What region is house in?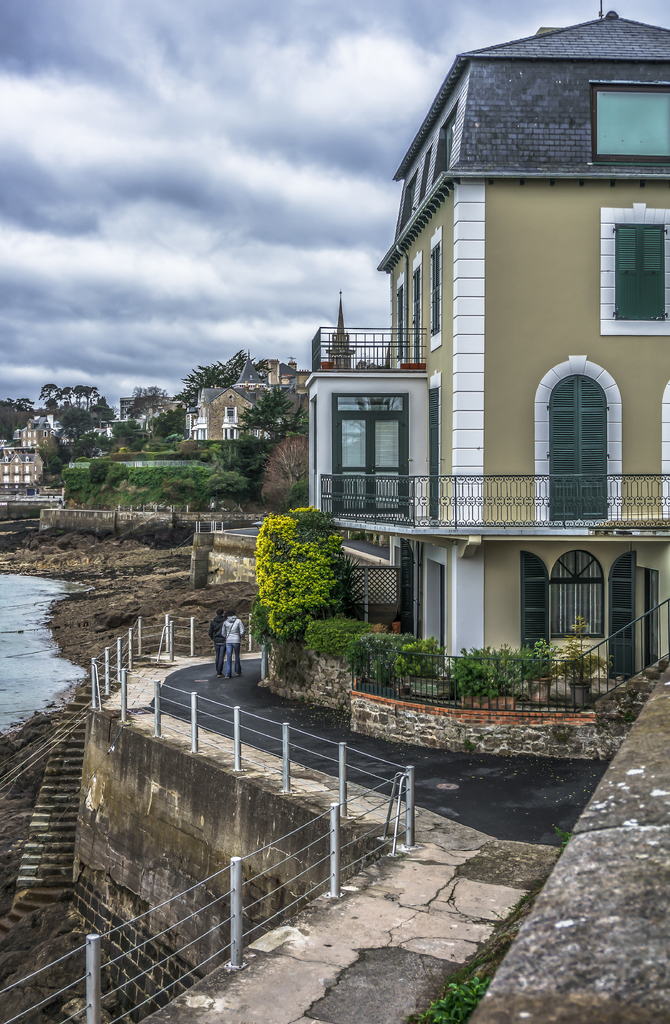
(314, 0, 657, 745).
